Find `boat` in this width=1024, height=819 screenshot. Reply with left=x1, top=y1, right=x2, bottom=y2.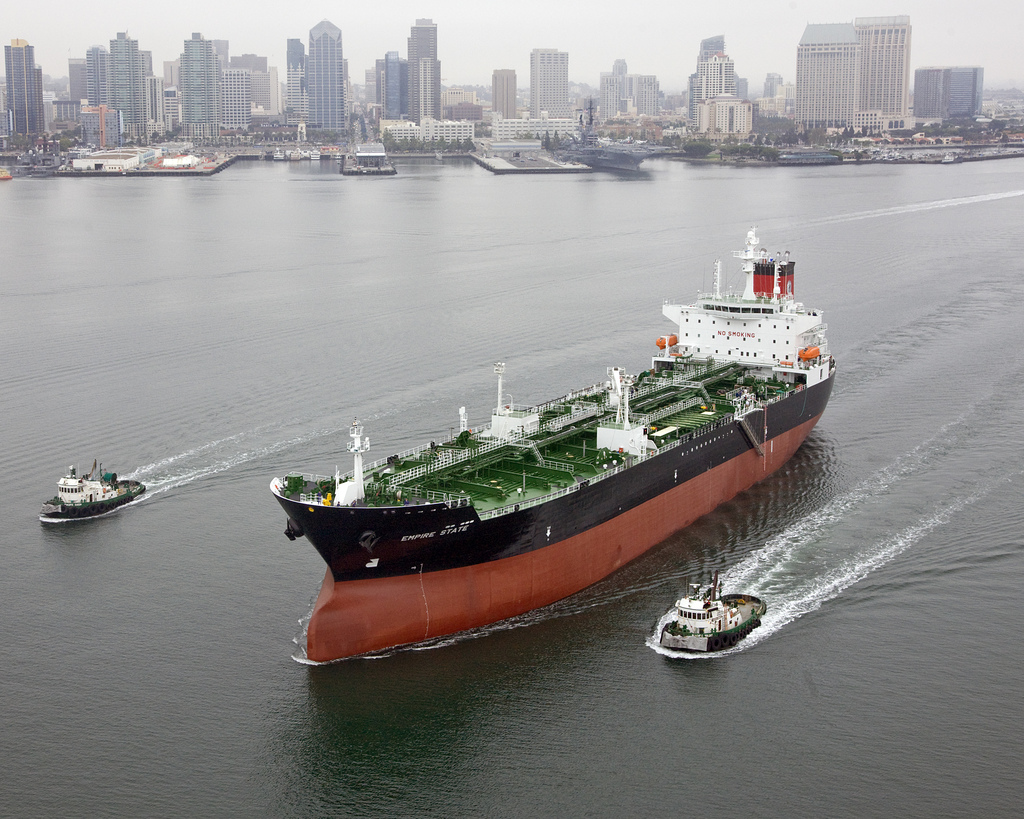
left=576, top=93, right=650, bottom=174.
